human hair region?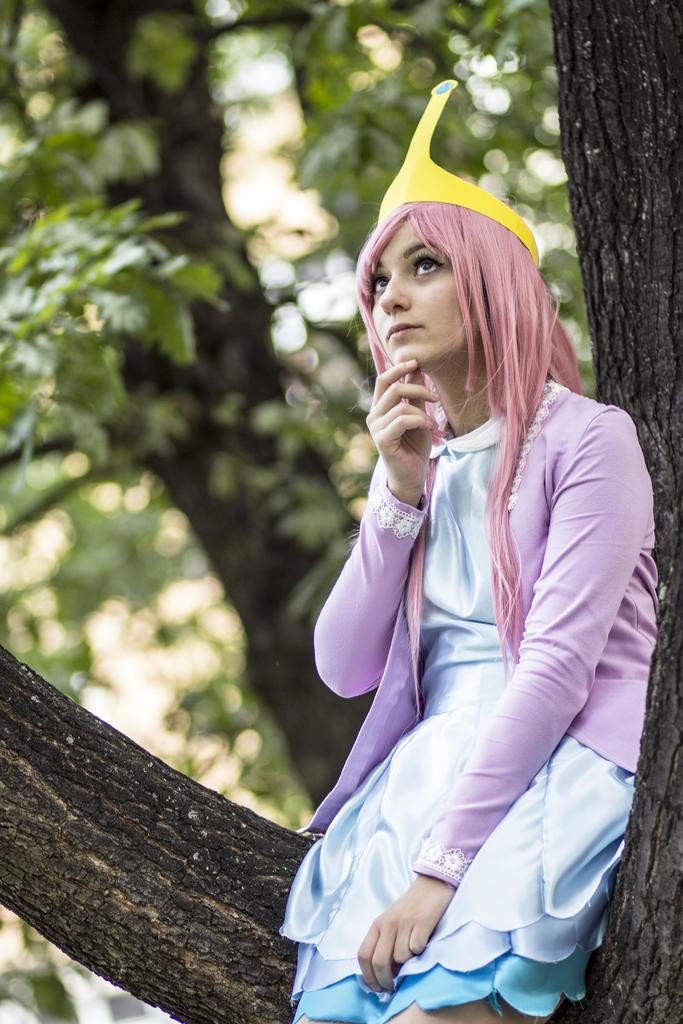
(356, 201, 577, 668)
